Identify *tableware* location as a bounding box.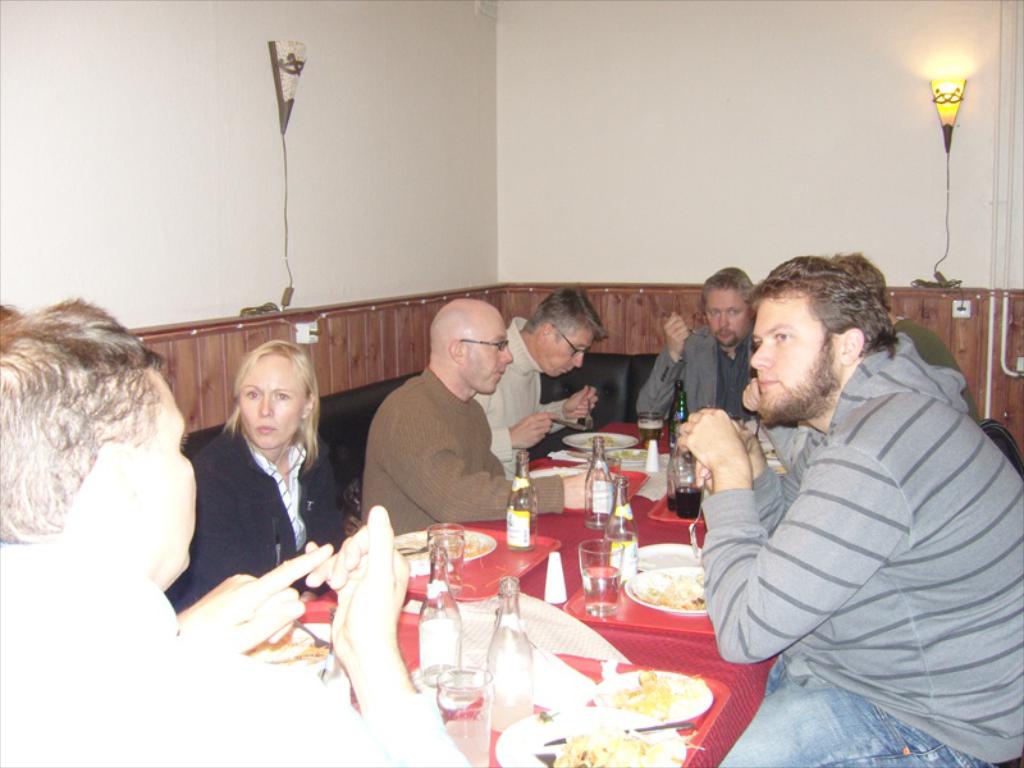
<region>493, 703, 695, 767</region>.
